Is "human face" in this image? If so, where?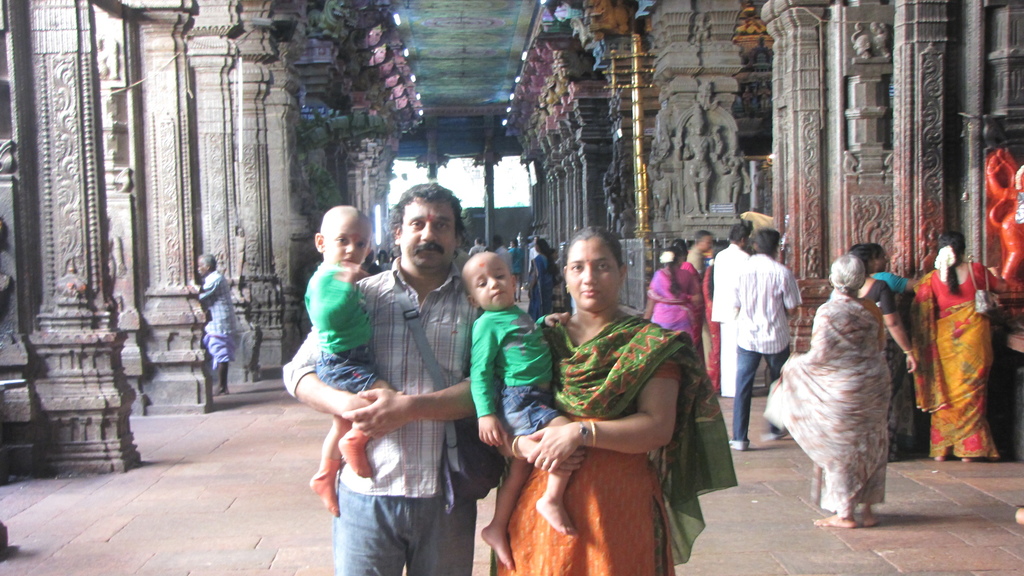
Yes, at 564:232:616:309.
